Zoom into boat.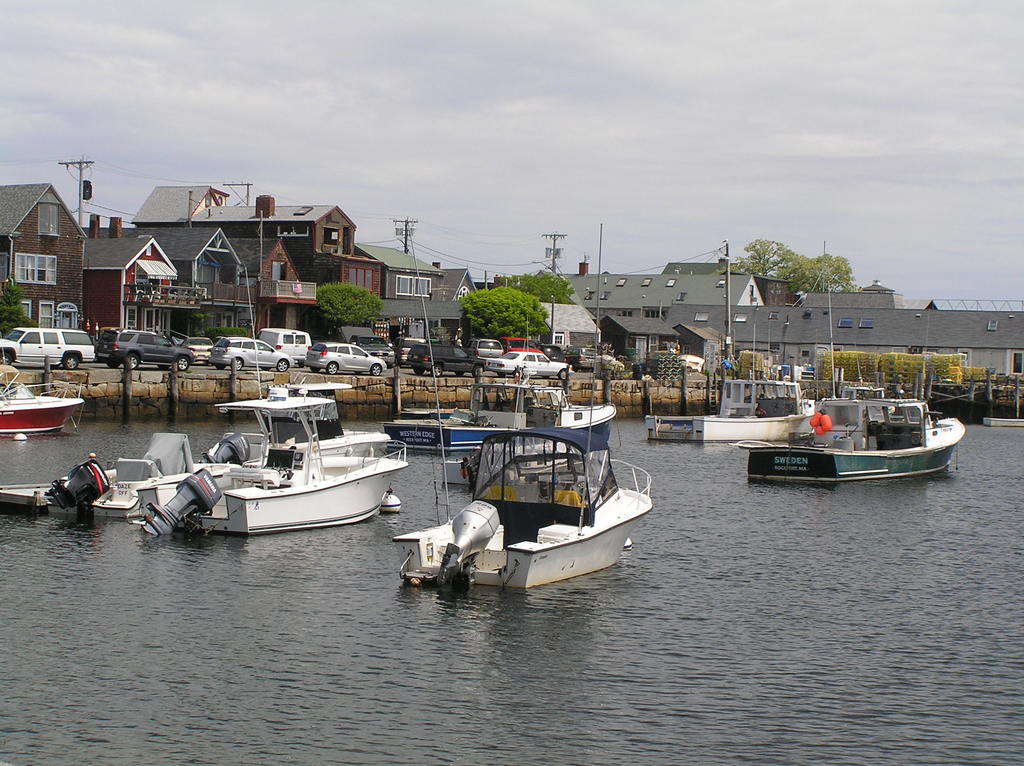
Zoom target: {"left": 644, "top": 320, "right": 818, "bottom": 445}.
